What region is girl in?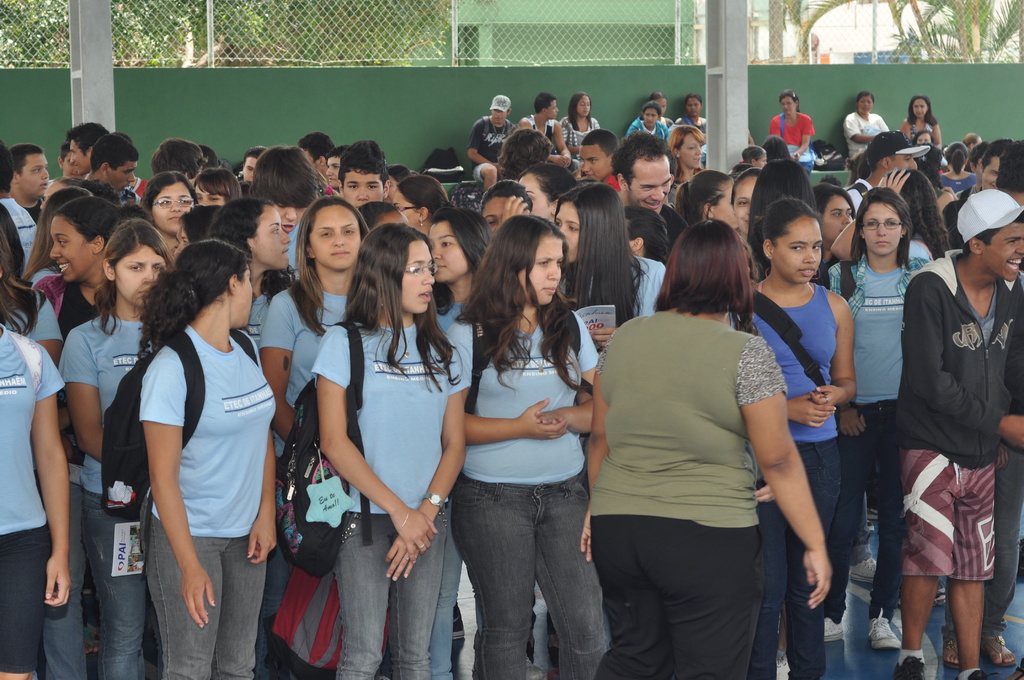
Rect(554, 183, 666, 448).
